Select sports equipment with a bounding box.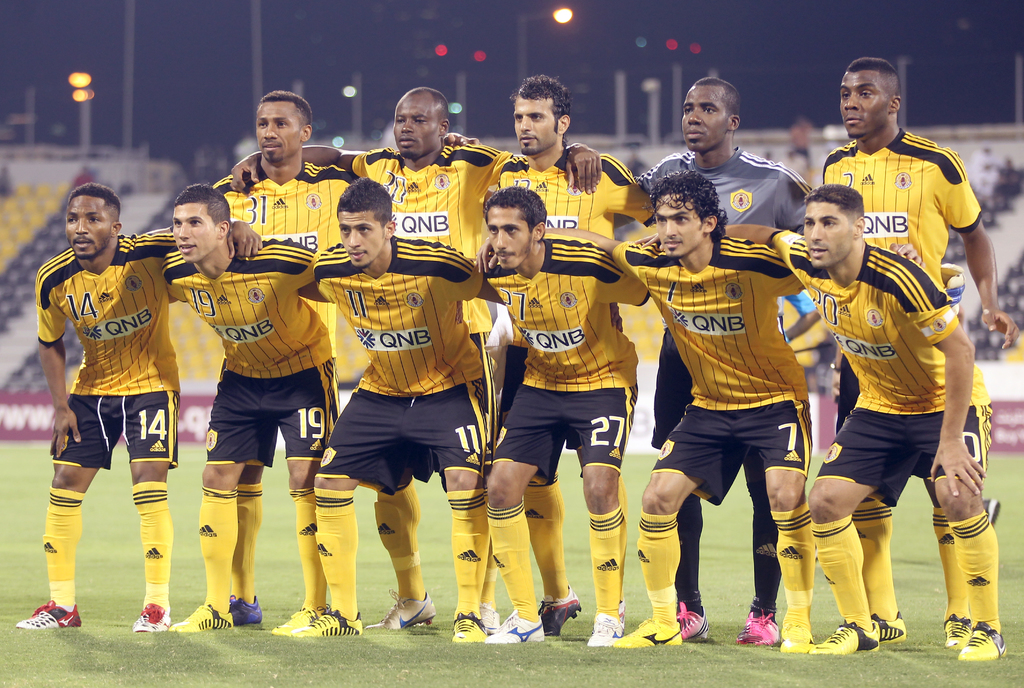
bbox(813, 620, 879, 654).
